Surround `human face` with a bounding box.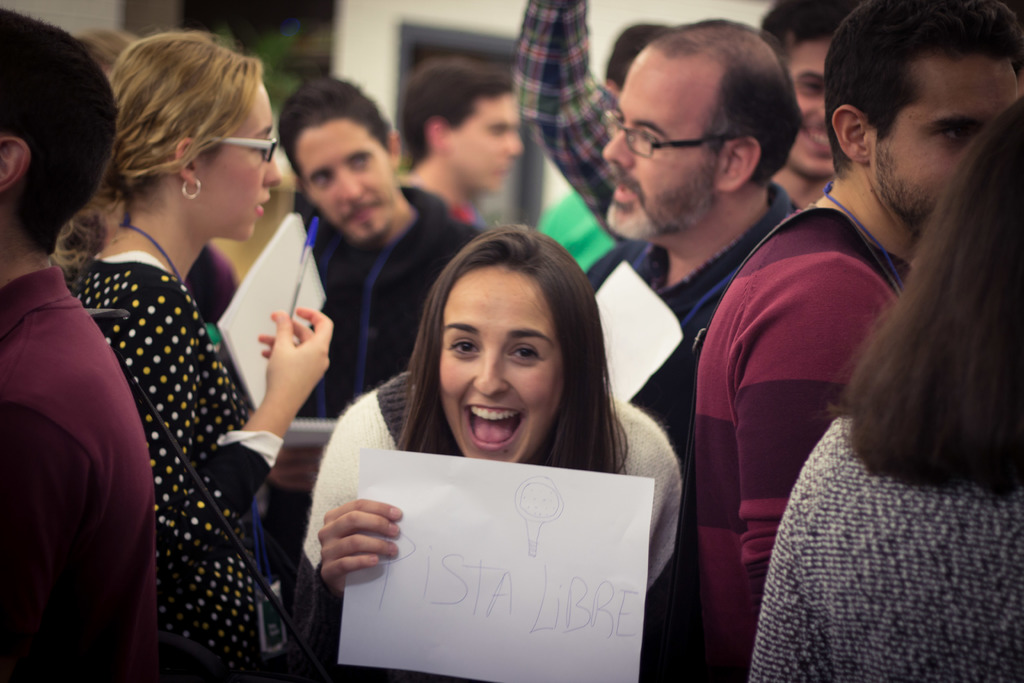
box=[783, 37, 840, 184].
